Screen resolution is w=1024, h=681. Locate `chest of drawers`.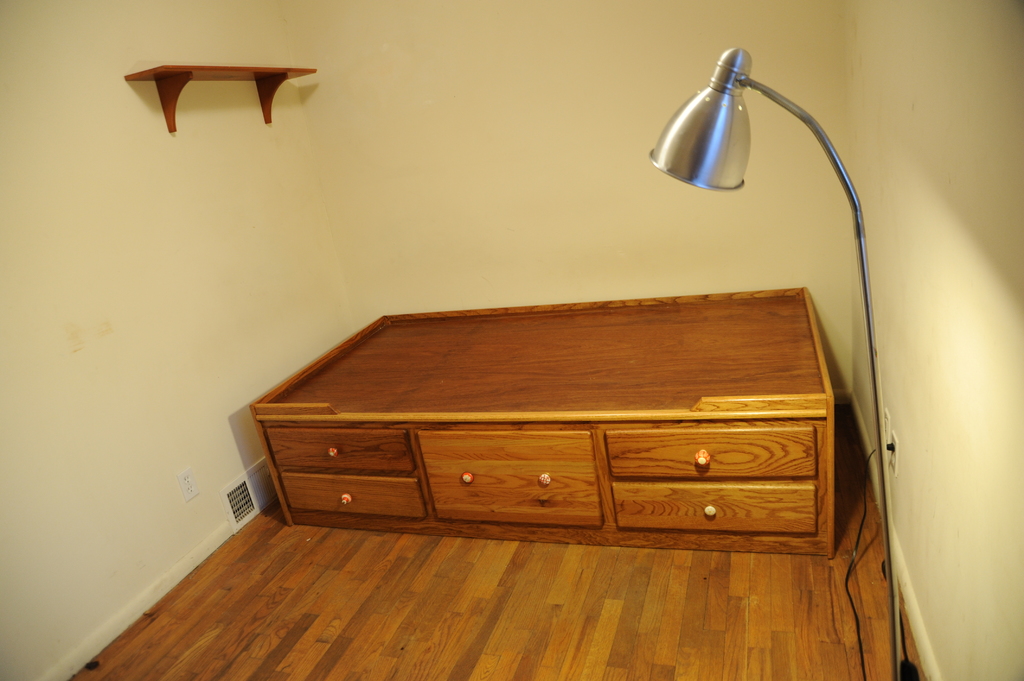
249:286:834:561.
